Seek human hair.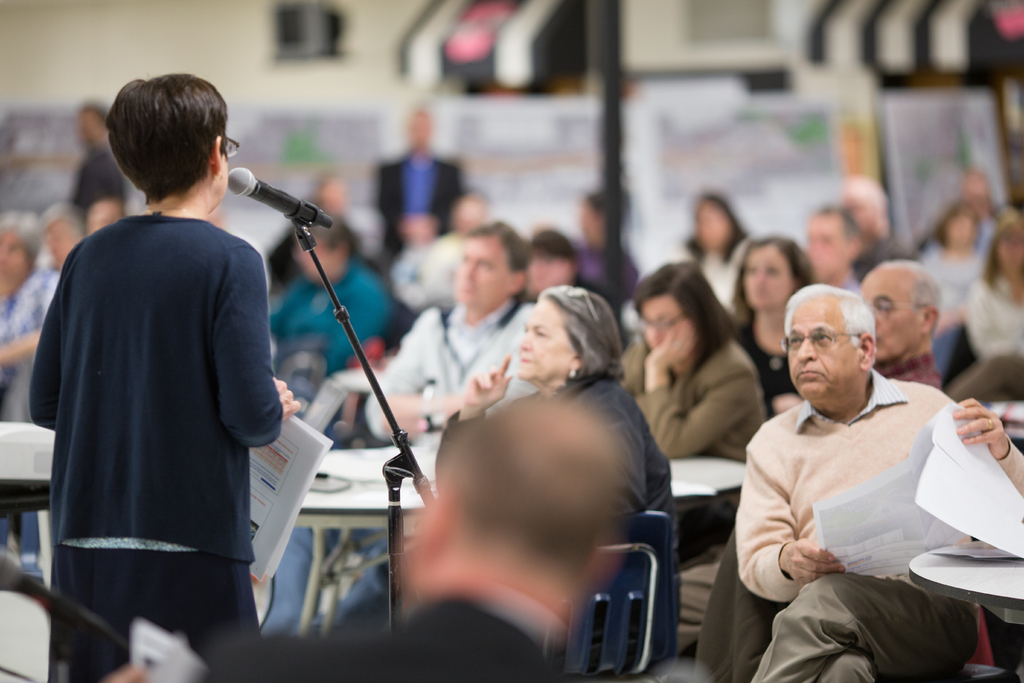
box=[683, 194, 748, 262].
